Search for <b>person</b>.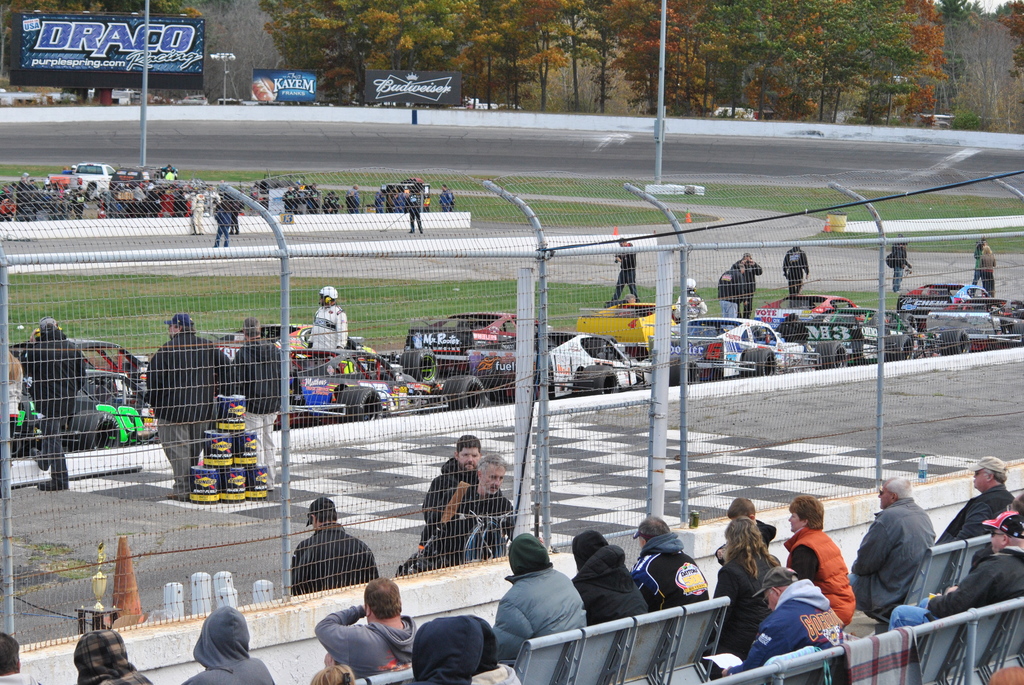
Found at 343/184/365/218.
